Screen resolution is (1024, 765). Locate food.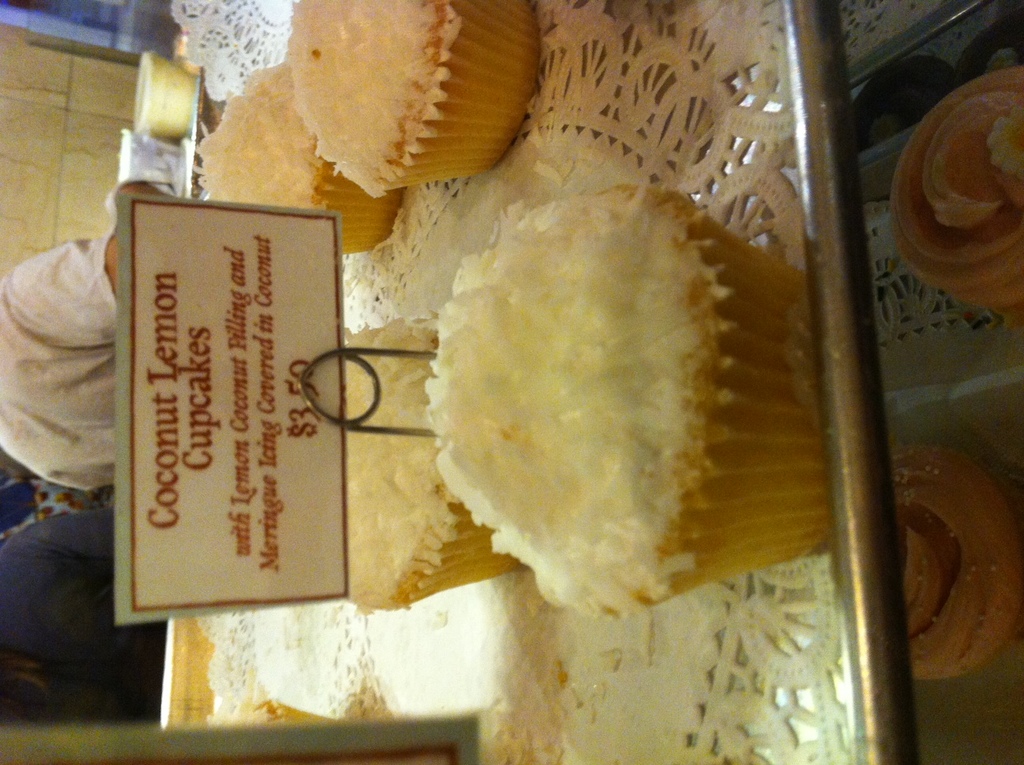
rect(192, 61, 408, 255).
